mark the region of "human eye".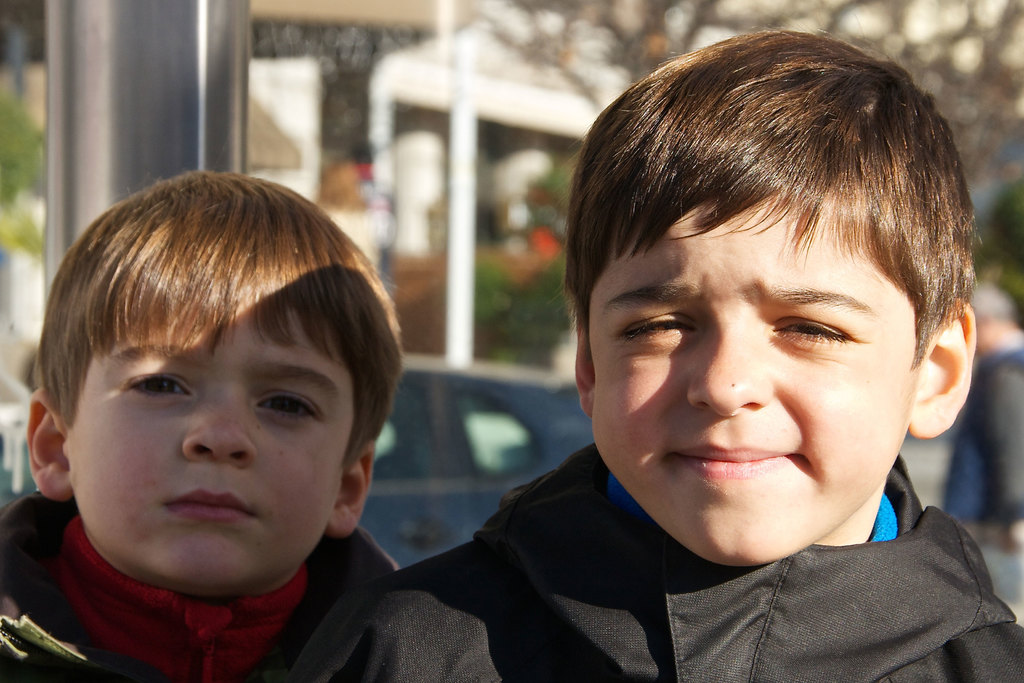
Region: bbox=(123, 363, 196, 397).
